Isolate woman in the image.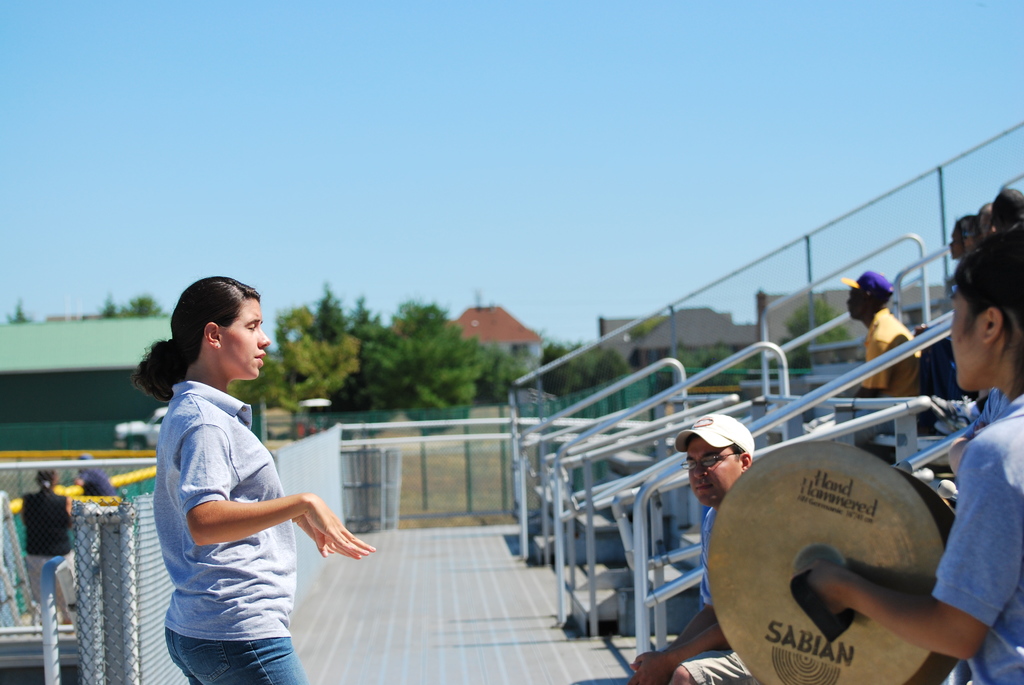
Isolated region: 123 283 346 670.
